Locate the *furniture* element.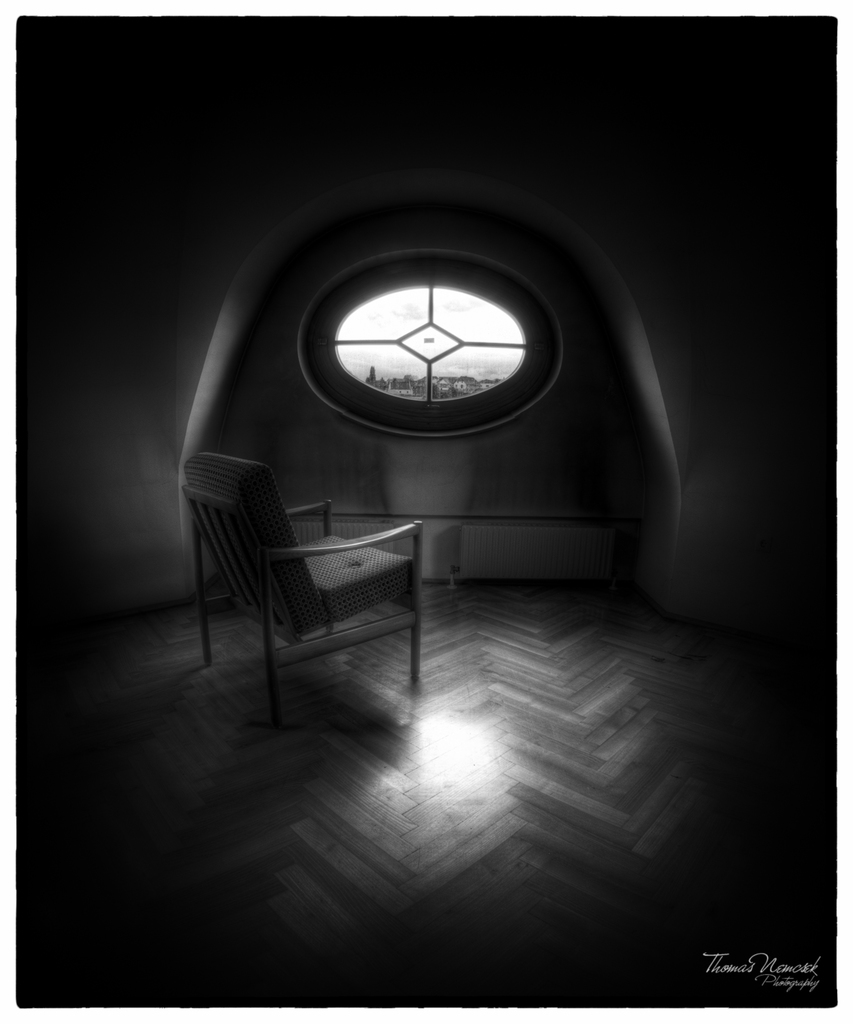
Element bbox: <region>180, 454, 429, 706</region>.
